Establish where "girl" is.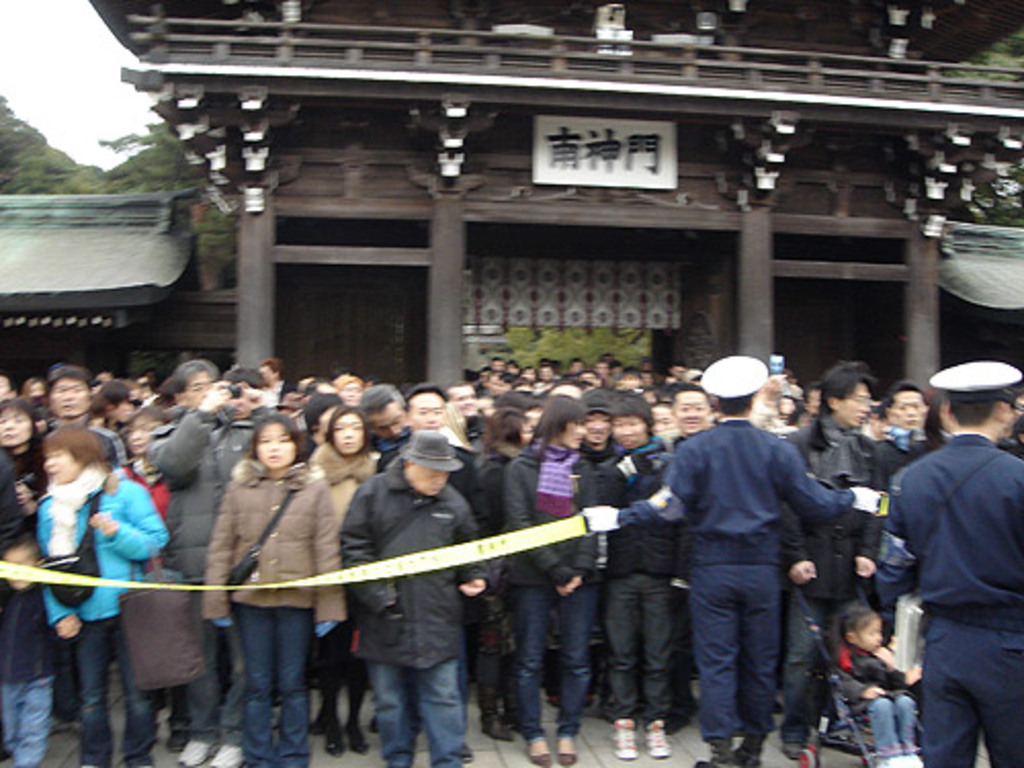
Established at bbox=(37, 426, 168, 766).
